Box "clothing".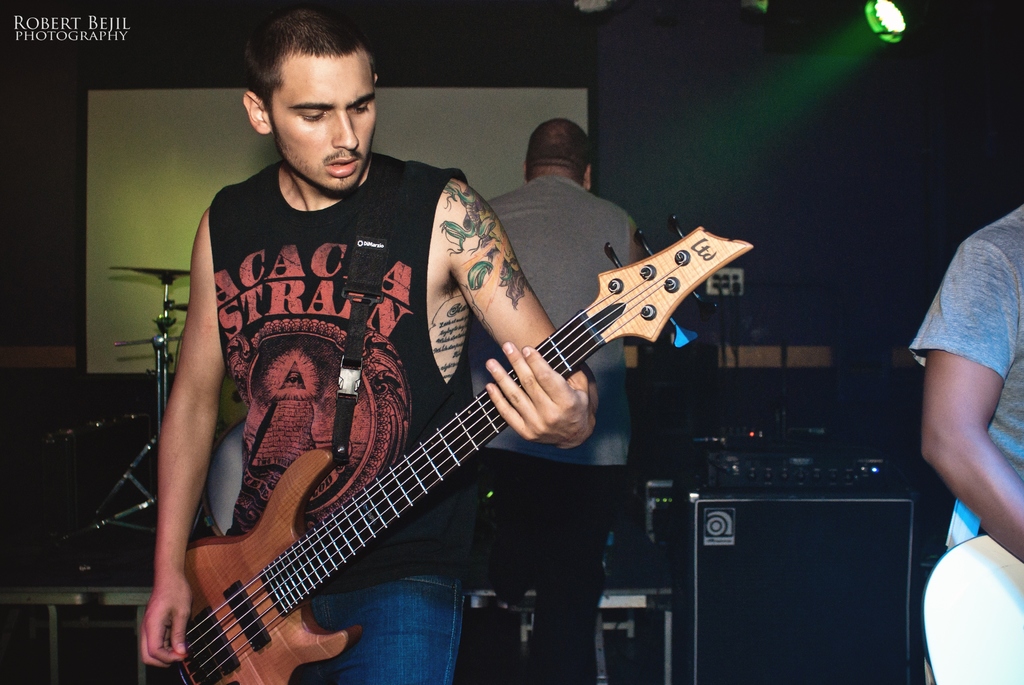
<bbox>209, 143, 486, 684</bbox>.
